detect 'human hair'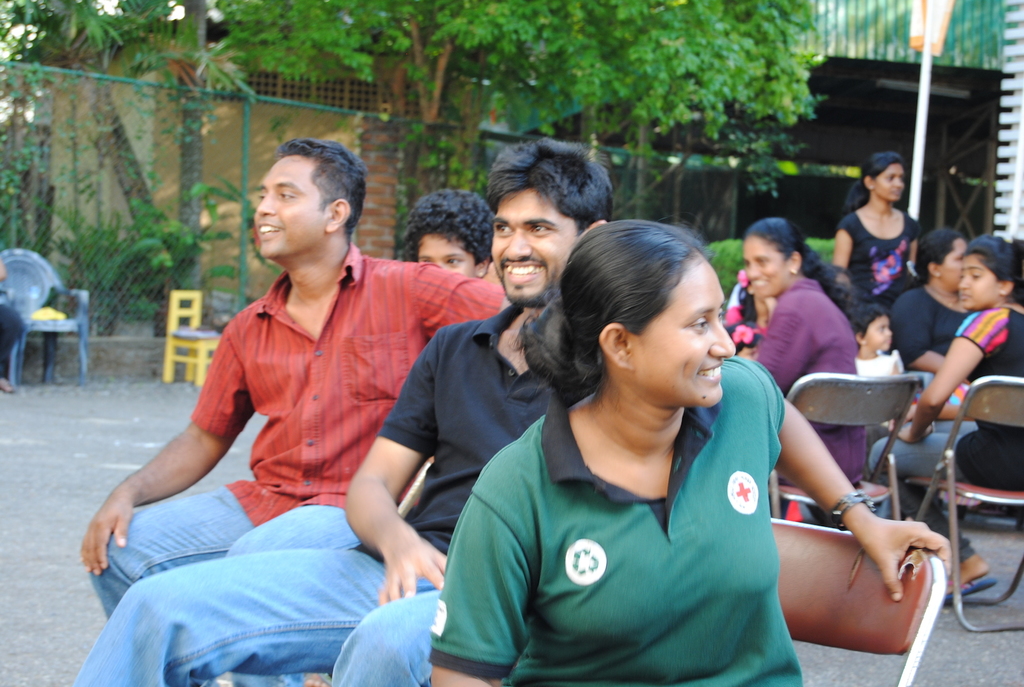
<box>279,141,367,239</box>
